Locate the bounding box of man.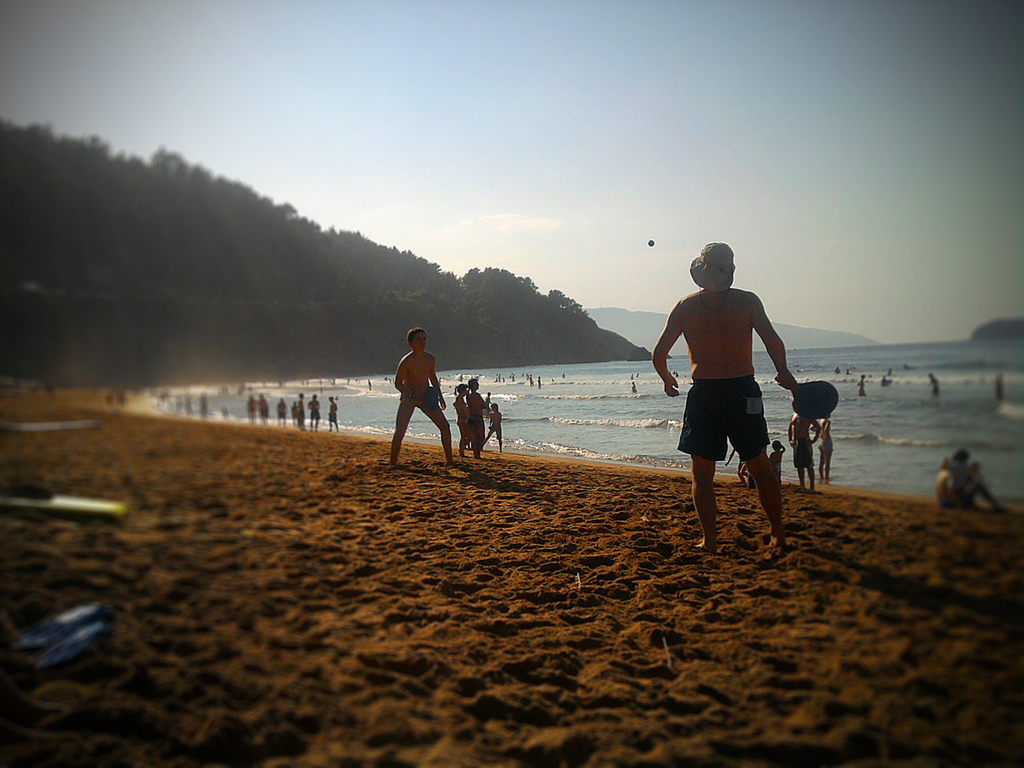
Bounding box: 648:240:806:544.
